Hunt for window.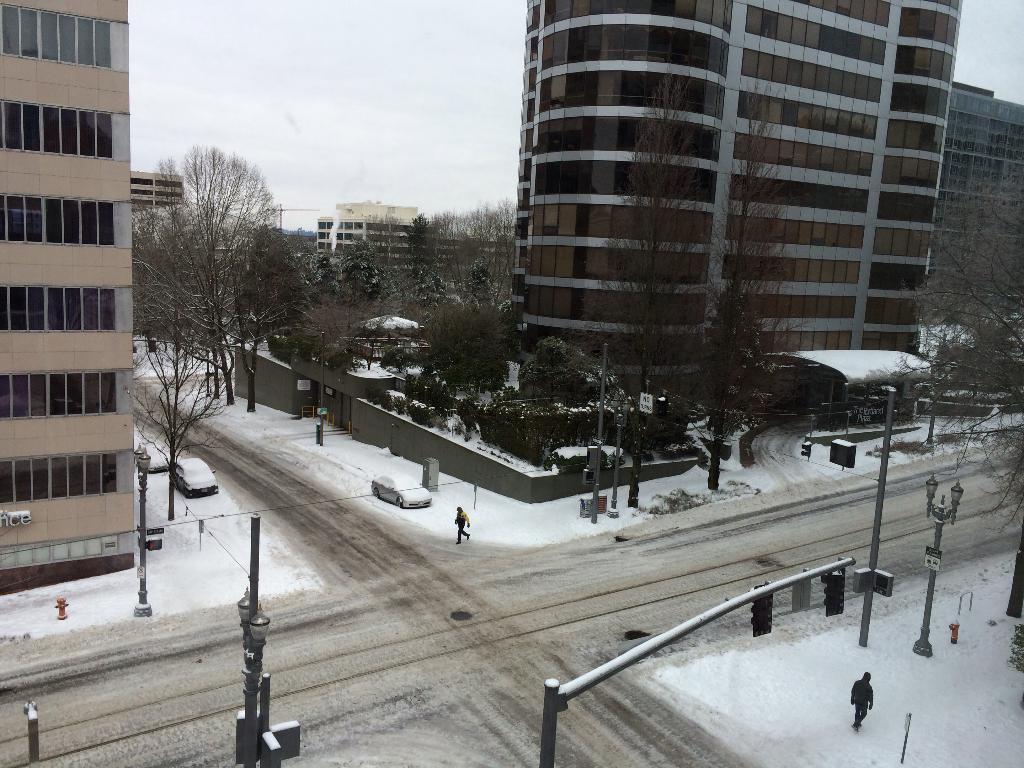
Hunted down at 515,0,966,387.
